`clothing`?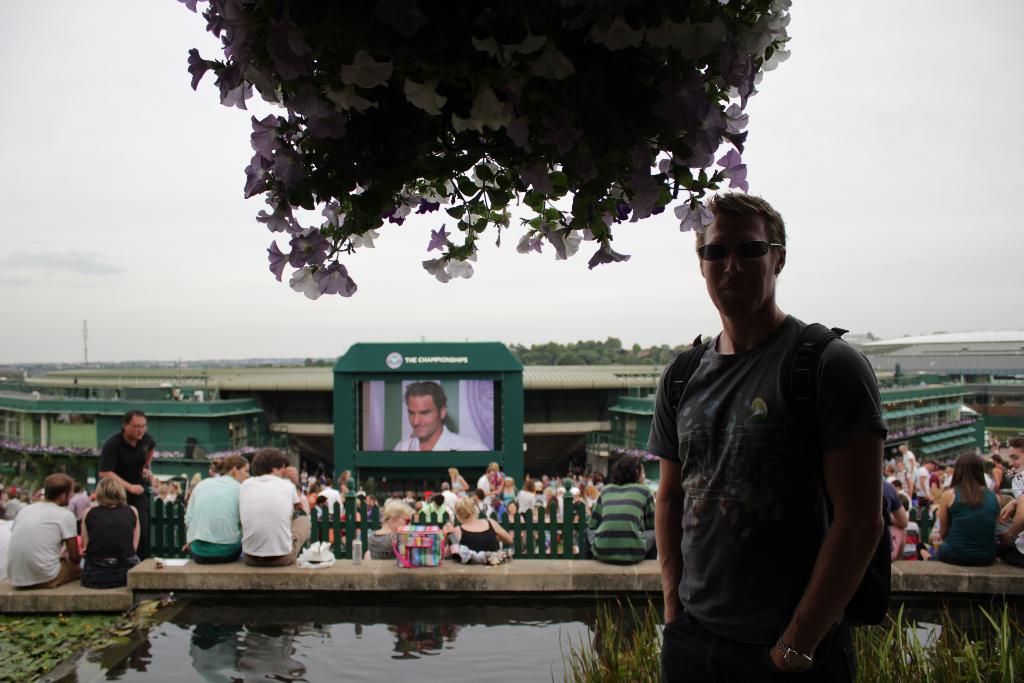
left=237, top=478, right=310, bottom=563
